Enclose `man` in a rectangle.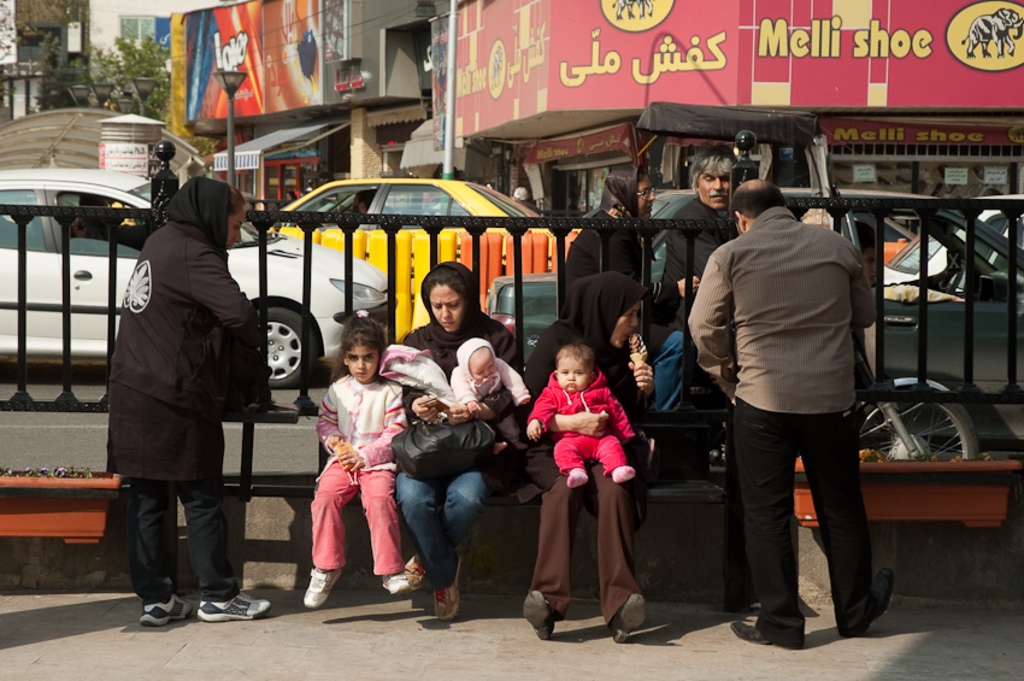
[left=661, top=143, right=740, bottom=470].
